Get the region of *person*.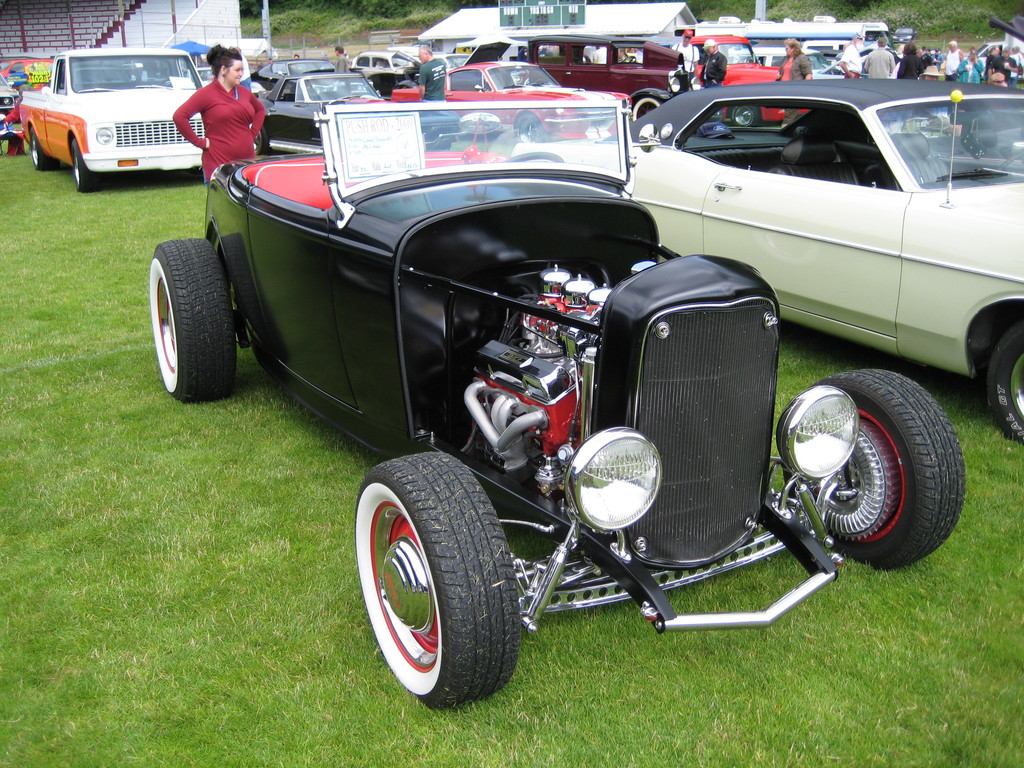
<box>957,46,984,83</box>.
